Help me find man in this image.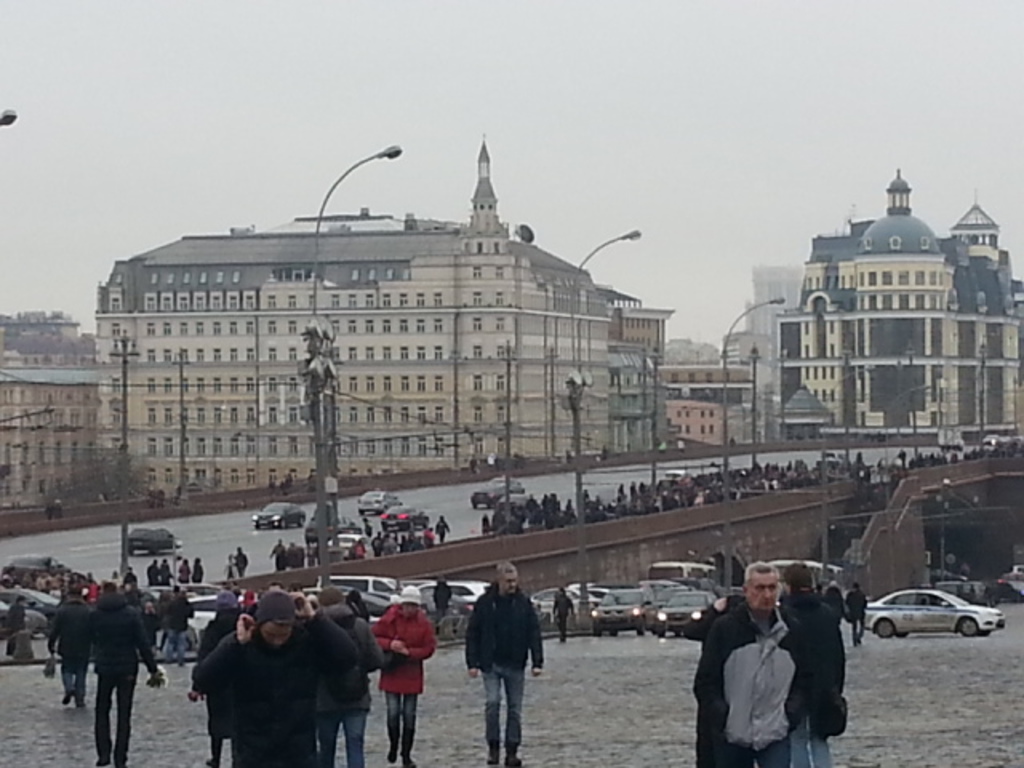
Found it: 160, 558, 174, 589.
